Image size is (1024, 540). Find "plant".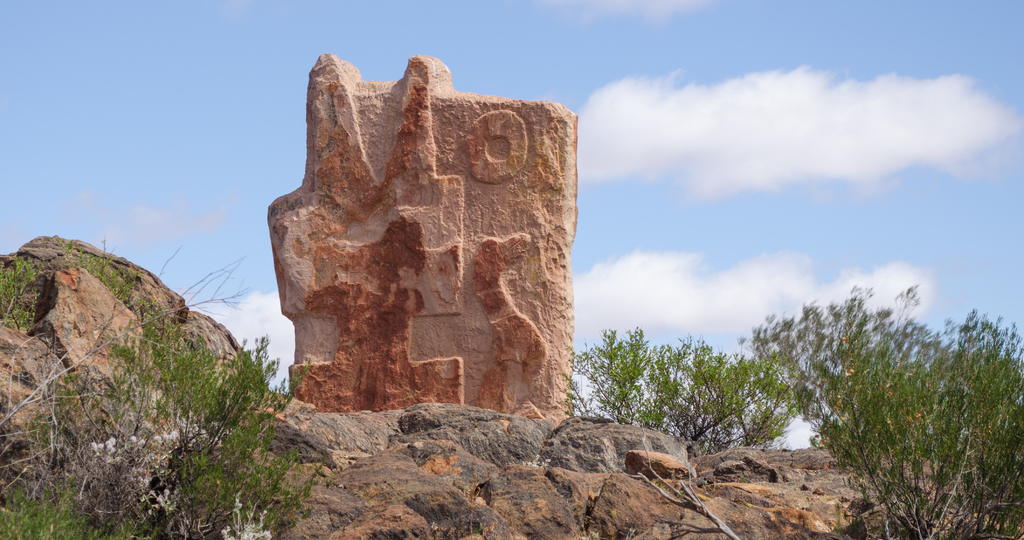
box=[579, 532, 602, 539].
